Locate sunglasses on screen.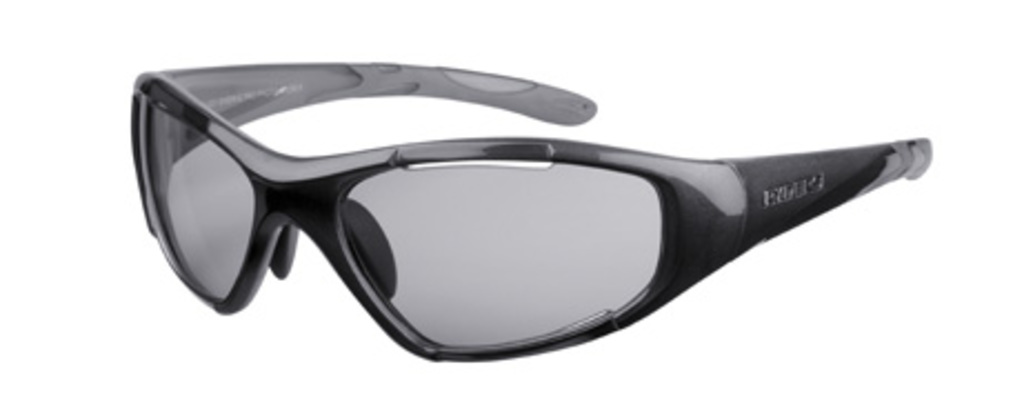
On screen at l=131, t=64, r=935, b=360.
